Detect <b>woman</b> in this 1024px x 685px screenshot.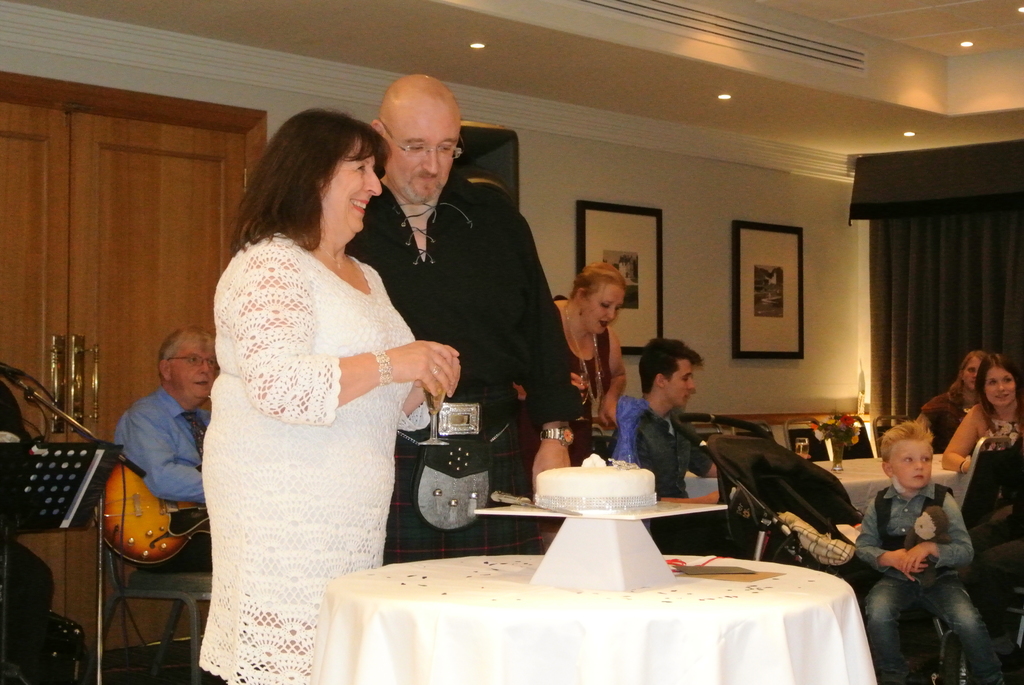
Detection: <bbox>922, 349, 993, 452</bbox>.
